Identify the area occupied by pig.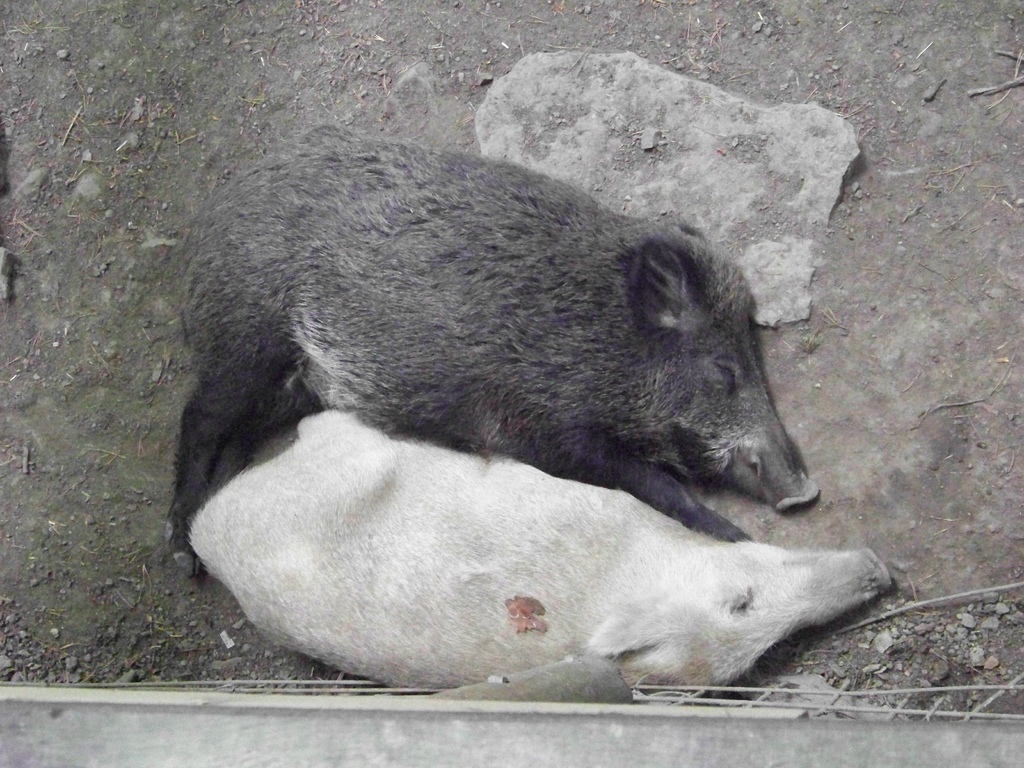
Area: region(189, 406, 899, 688).
